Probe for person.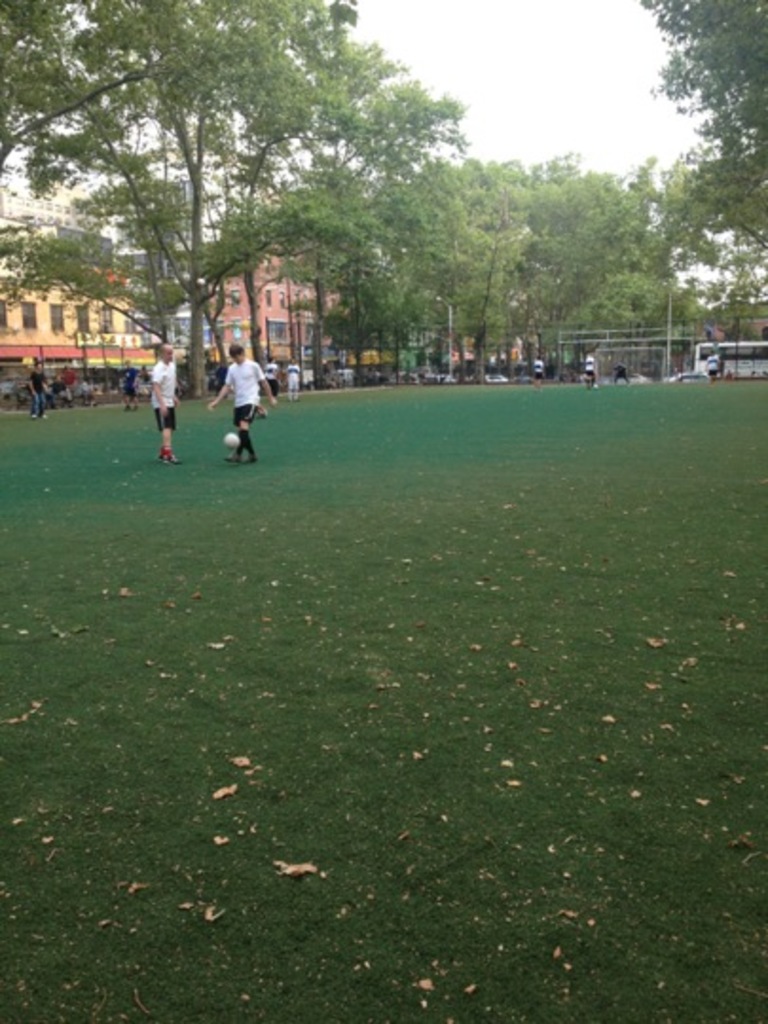
Probe result: {"left": 53, "top": 358, "right": 76, "bottom": 408}.
